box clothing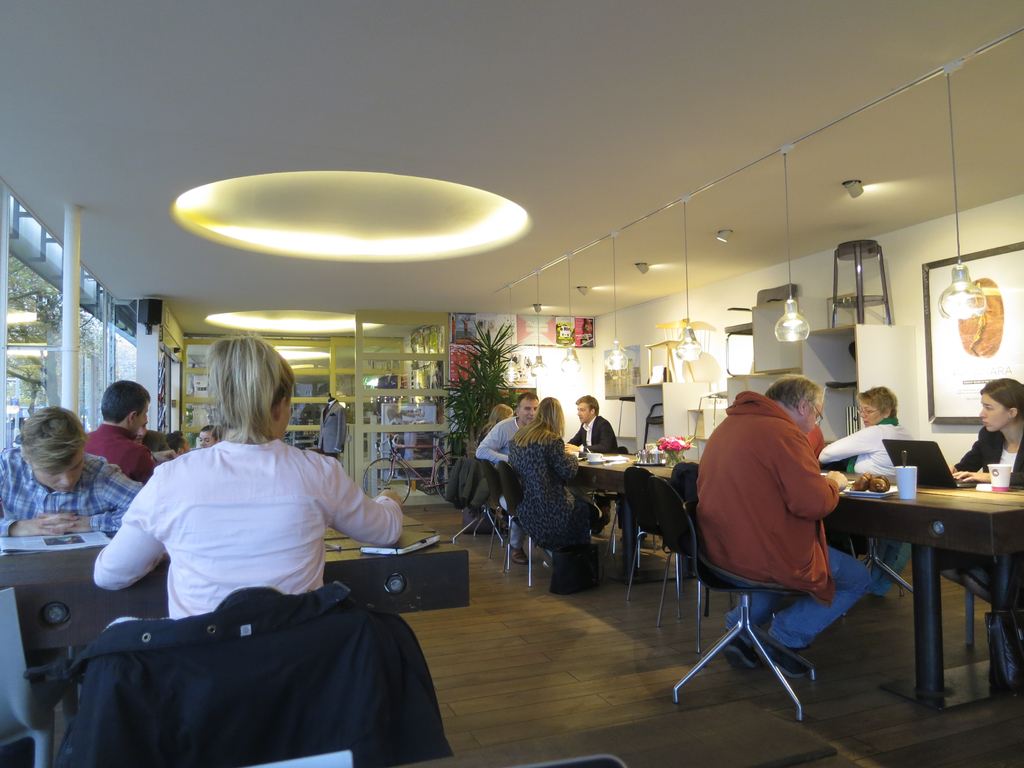
{"x1": 817, "y1": 413, "x2": 915, "y2": 483}
